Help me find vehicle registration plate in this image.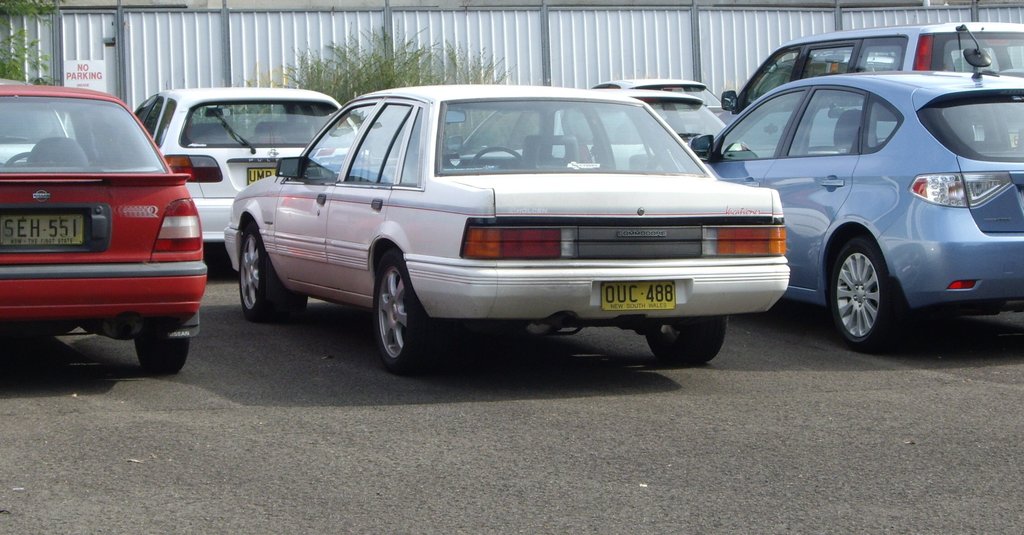
Found it: 602 279 676 310.
